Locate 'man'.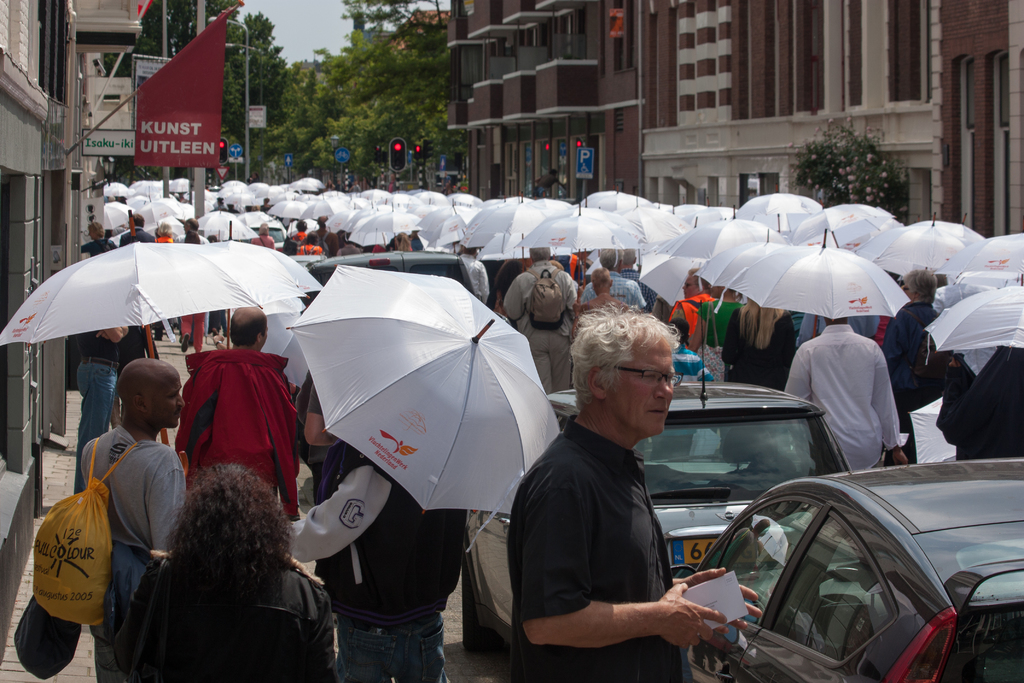
Bounding box: x1=660 y1=268 x2=710 y2=346.
